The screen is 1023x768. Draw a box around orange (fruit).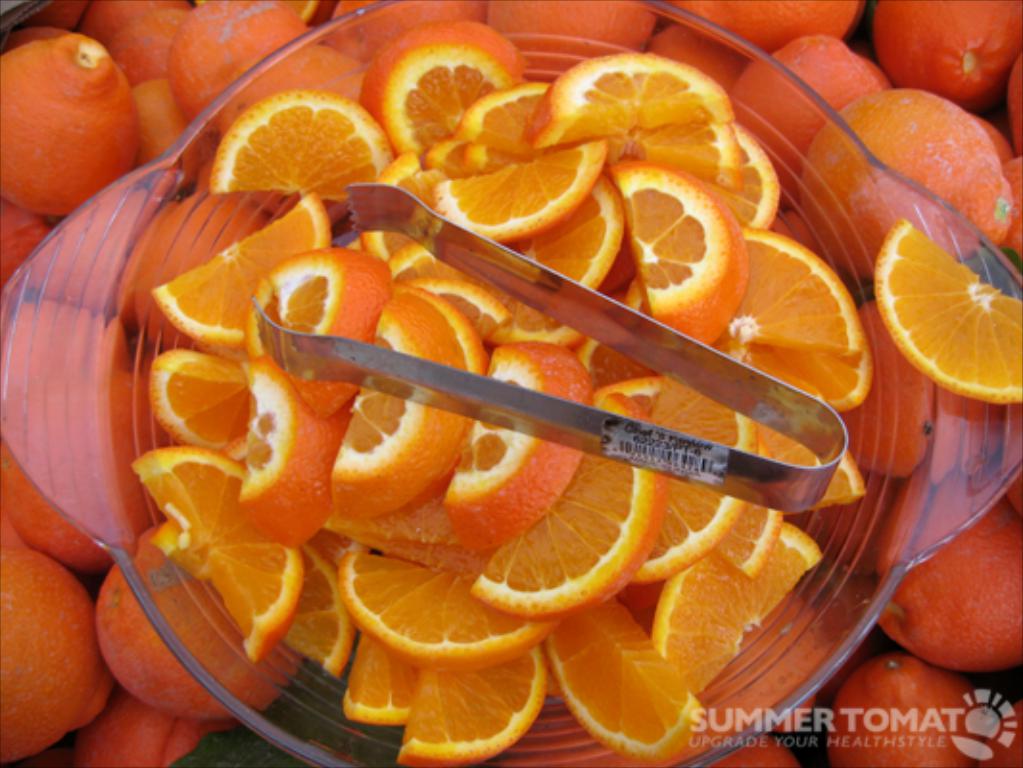
box(482, 0, 643, 61).
